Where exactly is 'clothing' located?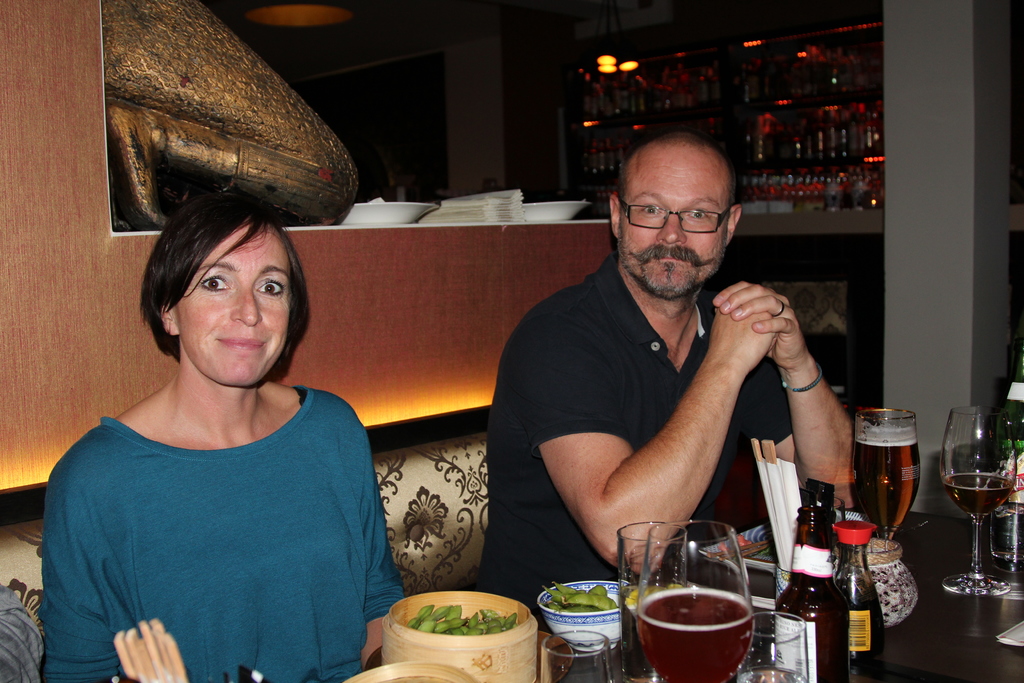
Its bounding box is 50, 342, 390, 680.
